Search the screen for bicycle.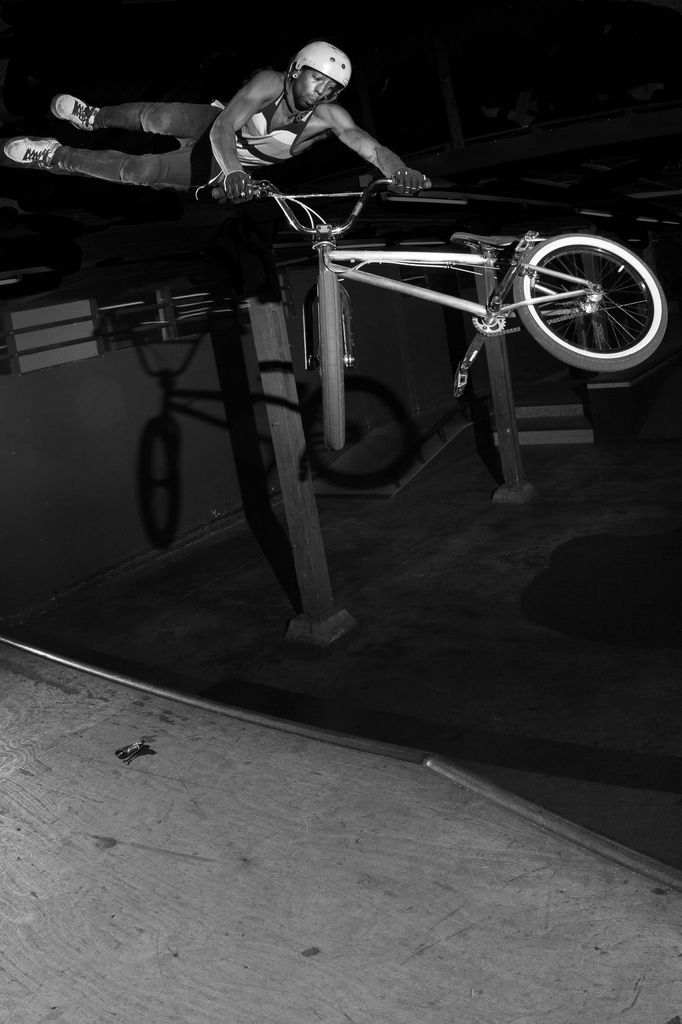
Found at crop(221, 154, 674, 451).
